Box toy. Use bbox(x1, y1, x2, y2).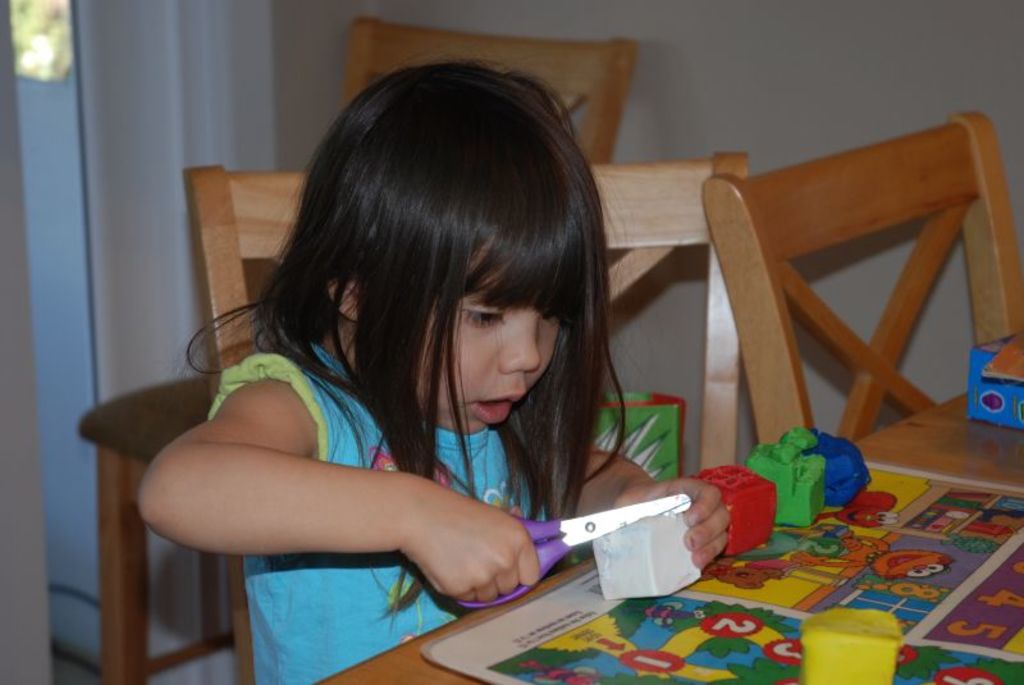
bbox(800, 426, 877, 513).
